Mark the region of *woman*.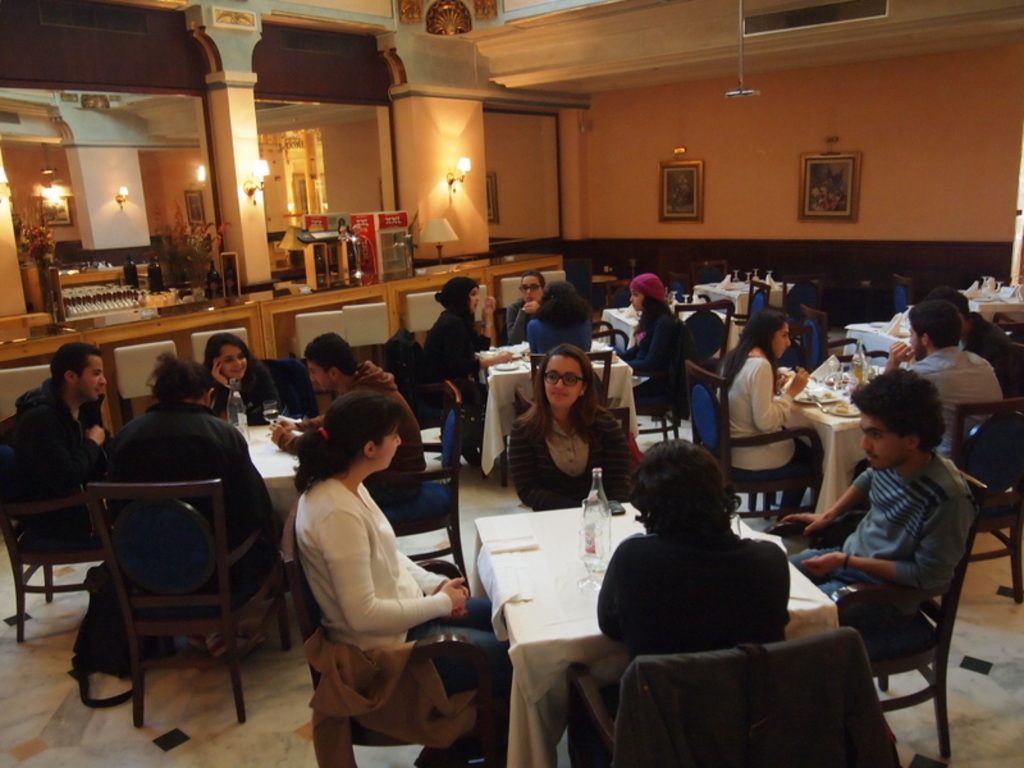
Region: Rect(507, 268, 547, 340).
